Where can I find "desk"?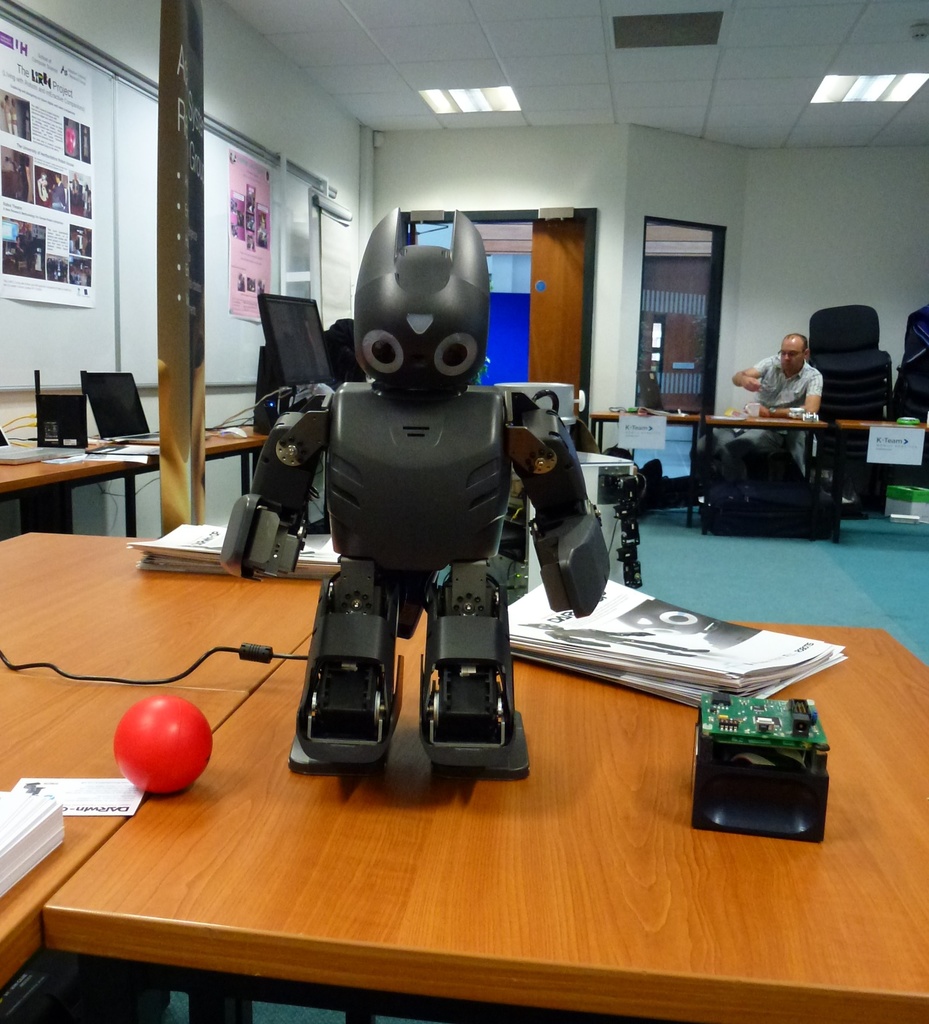
You can find it at detection(0, 430, 268, 541).
